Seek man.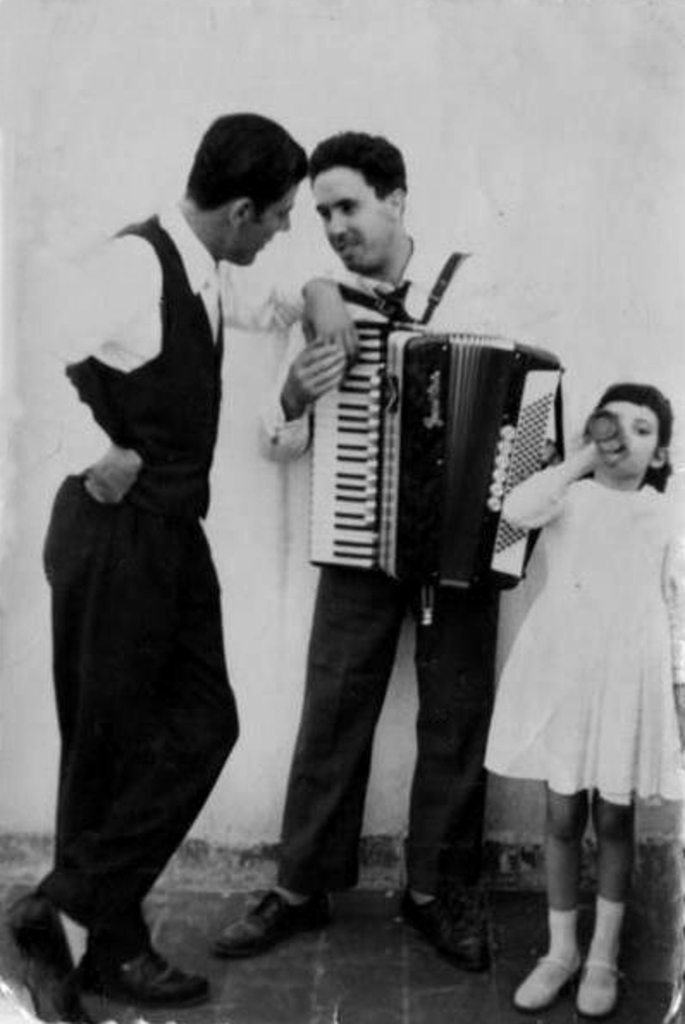
x1=2 y1=114 x2=360 y2=1022.
